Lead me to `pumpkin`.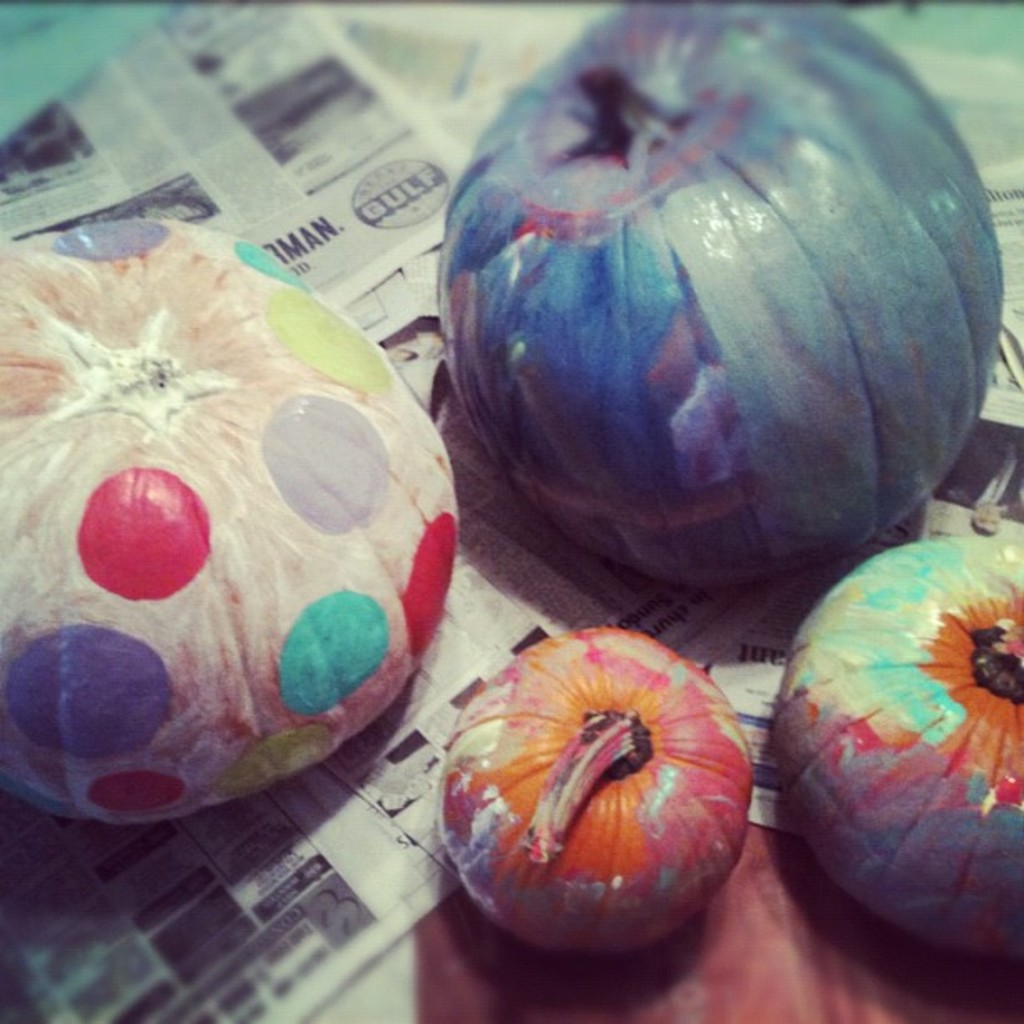
Lead to <region>435, 0, 1004, 579</region>.
